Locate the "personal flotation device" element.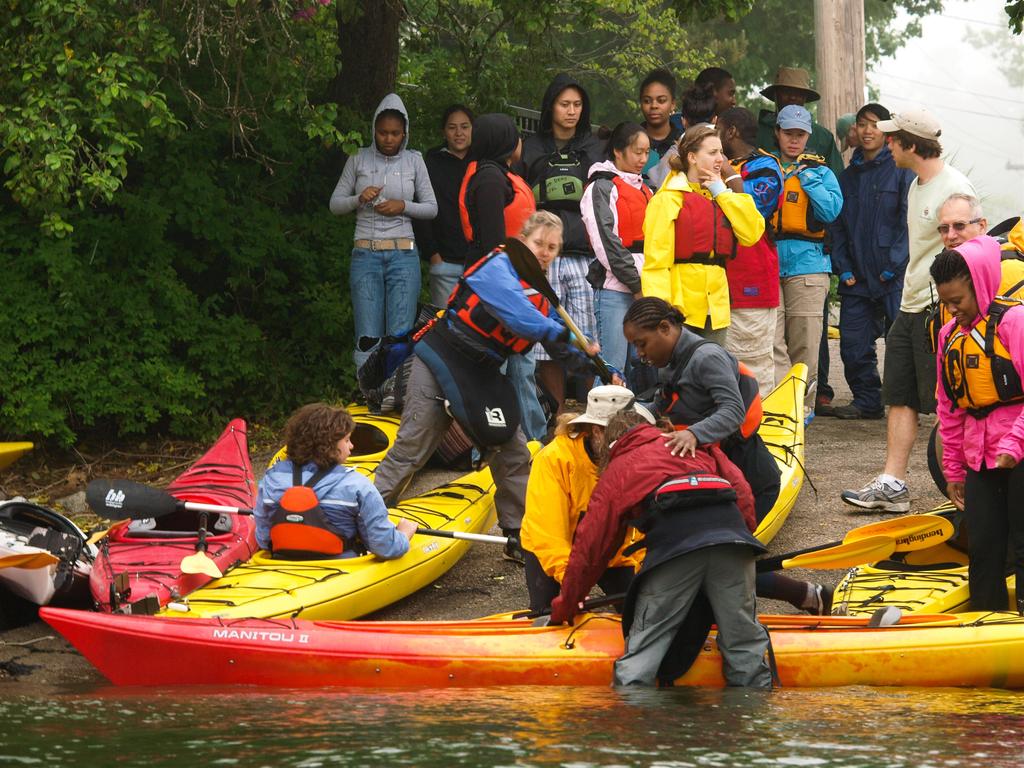
Element bbox: (left=769, top=156, right=831, bottom=243).
